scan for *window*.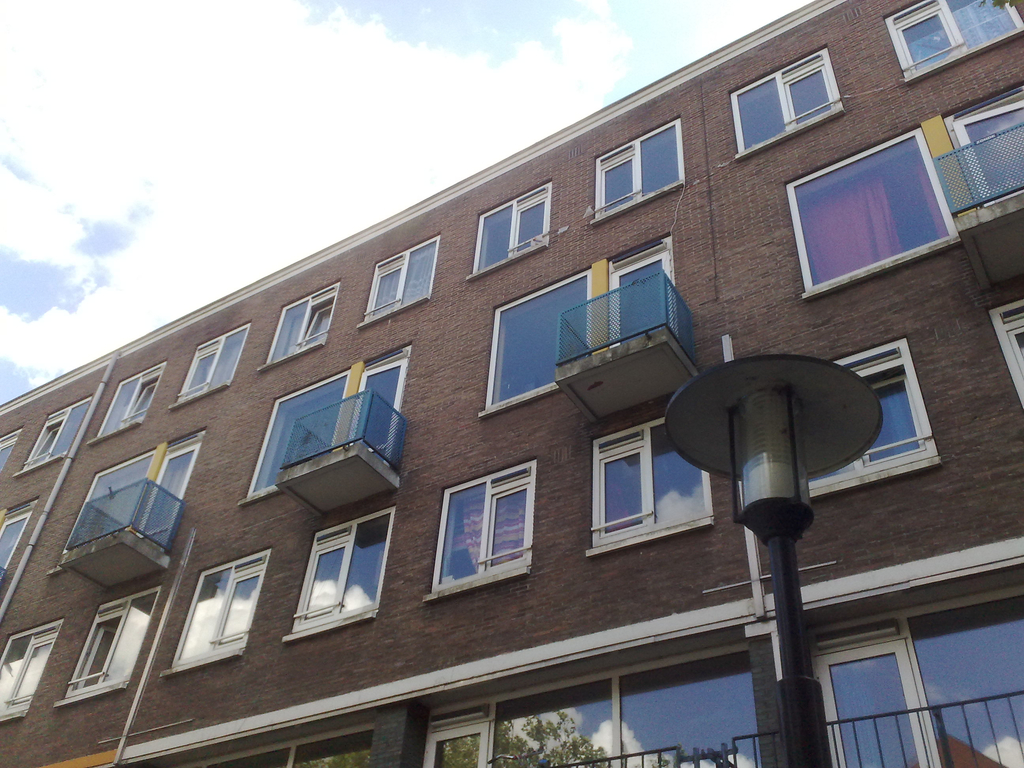
Scan result: detection(267, 280, 341, 364).
